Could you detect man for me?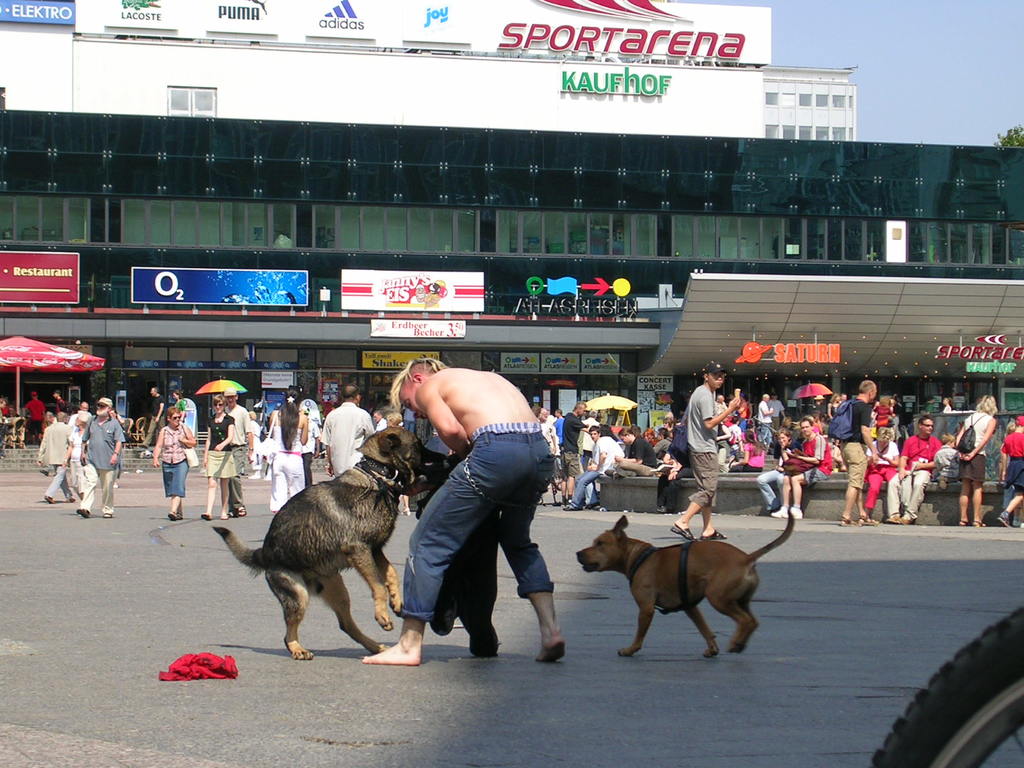
Detection result: 387,346,563,675.
